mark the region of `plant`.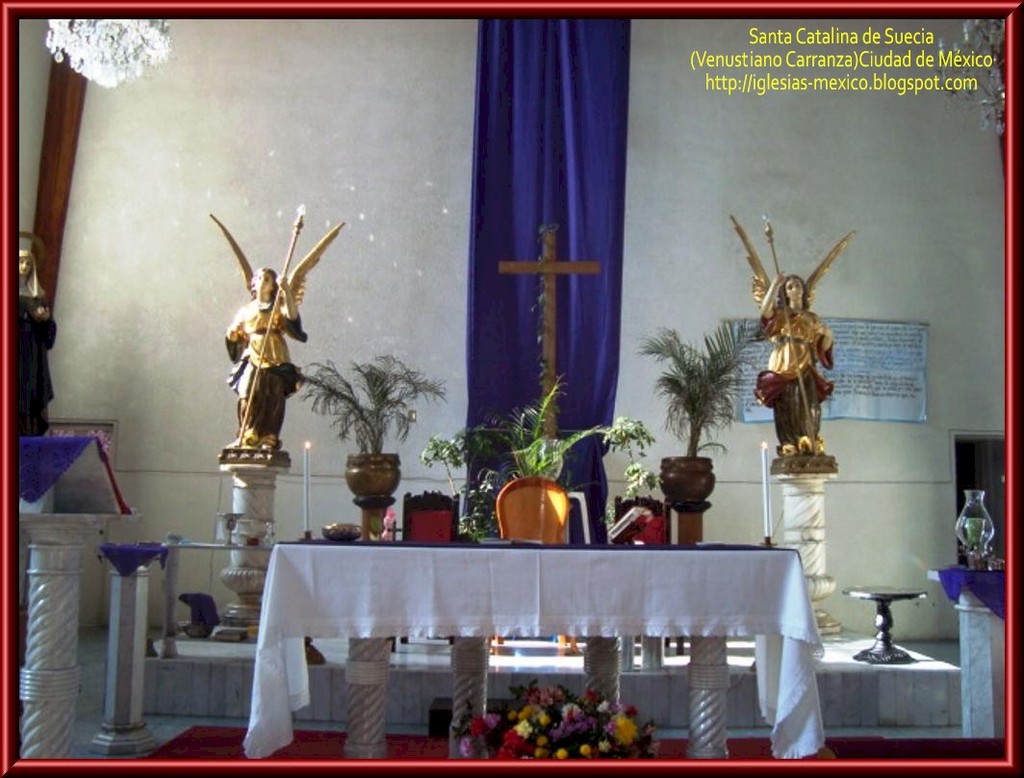
Region: bbox=(284, 346, 449, 457).
